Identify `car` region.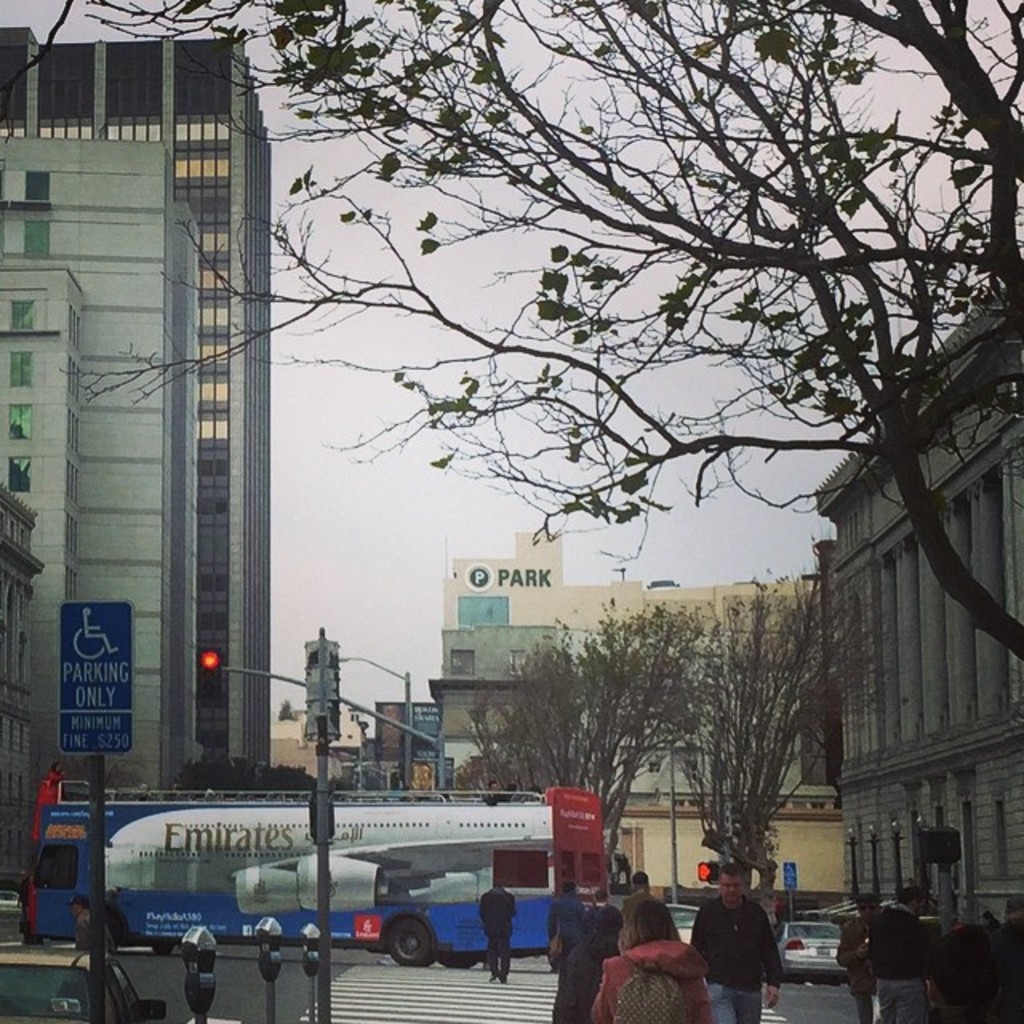
Region: box(782, 923, 853, 984).
